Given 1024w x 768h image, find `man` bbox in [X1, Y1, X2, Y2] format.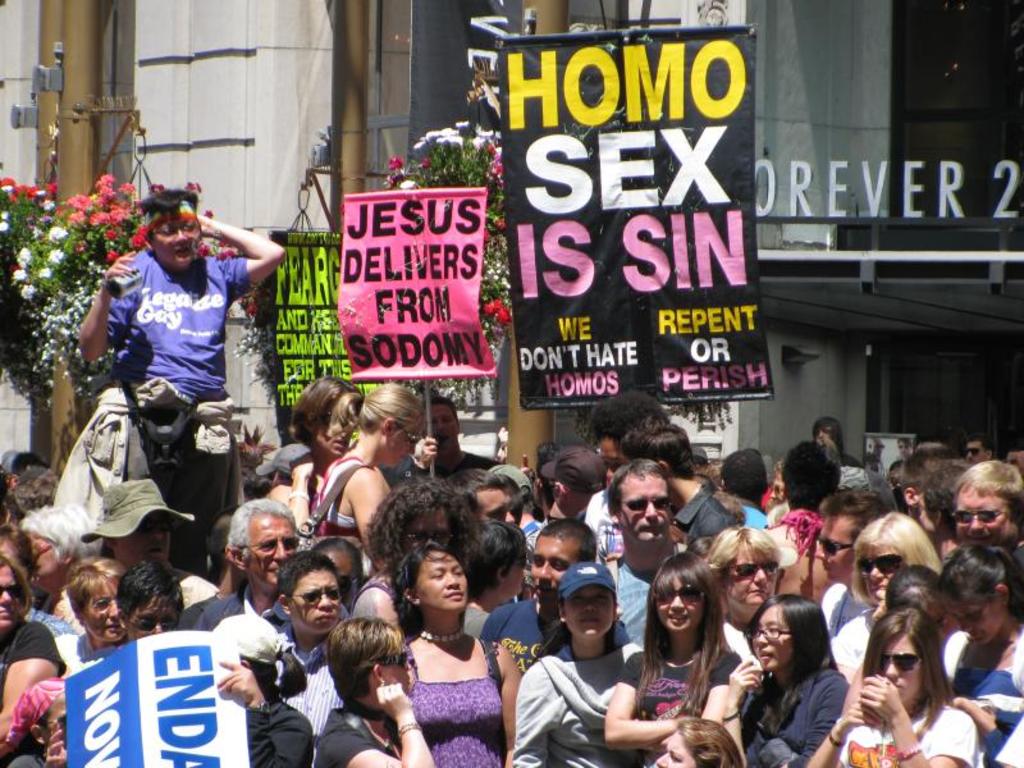
[191, 495, 300, 644].
